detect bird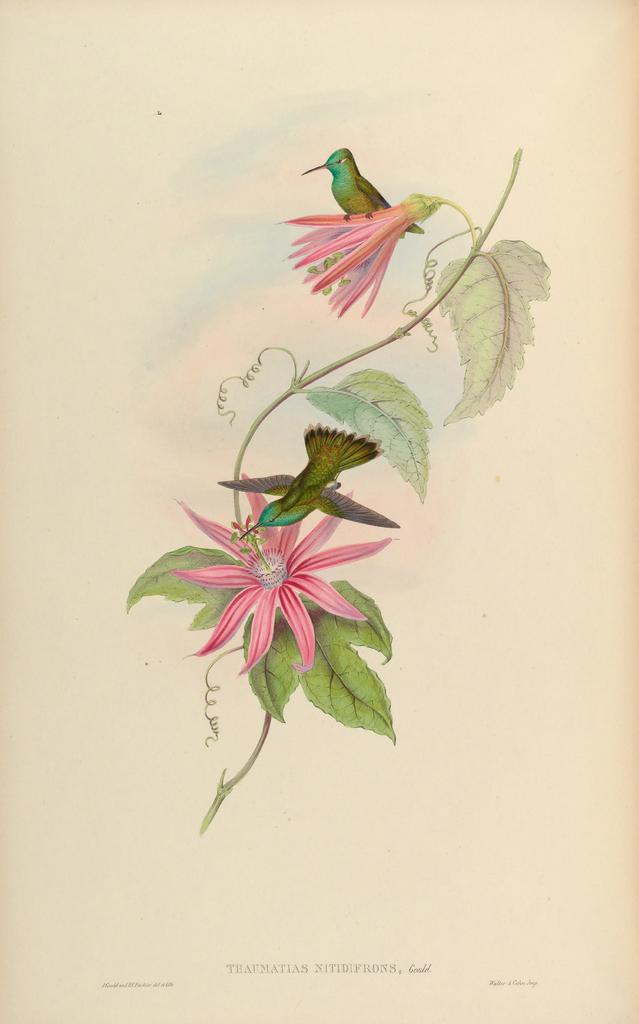
bbox=[294, 126, 438, 260]
